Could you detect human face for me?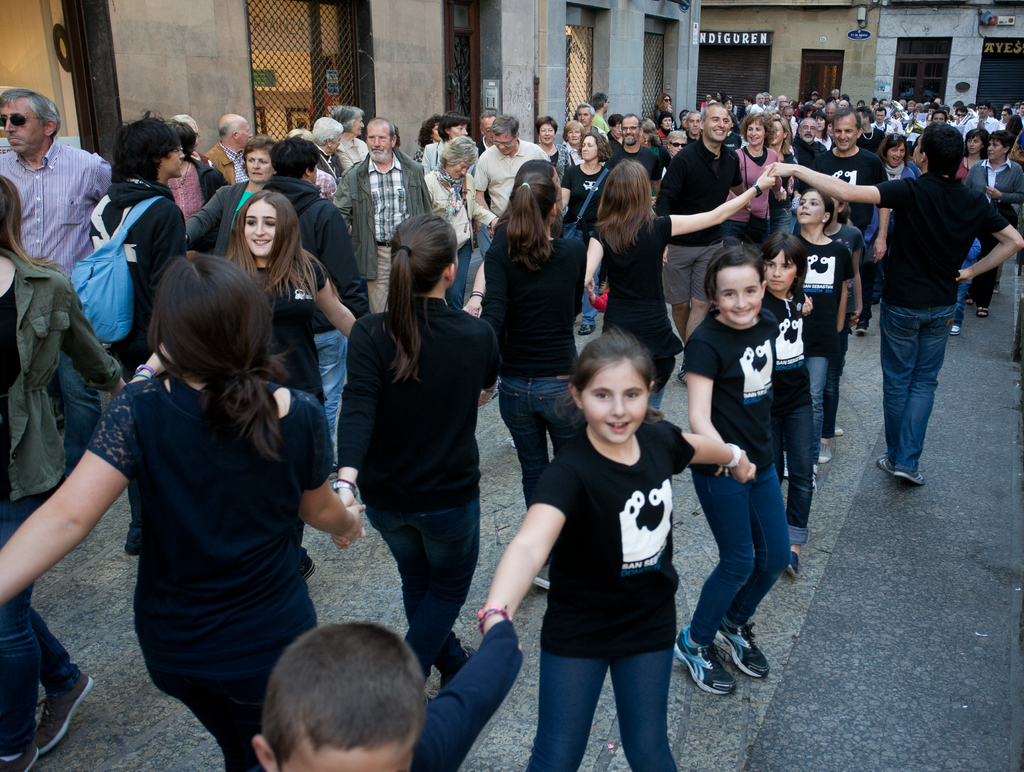
Detection result: box=[797, 192, 828, 224].
